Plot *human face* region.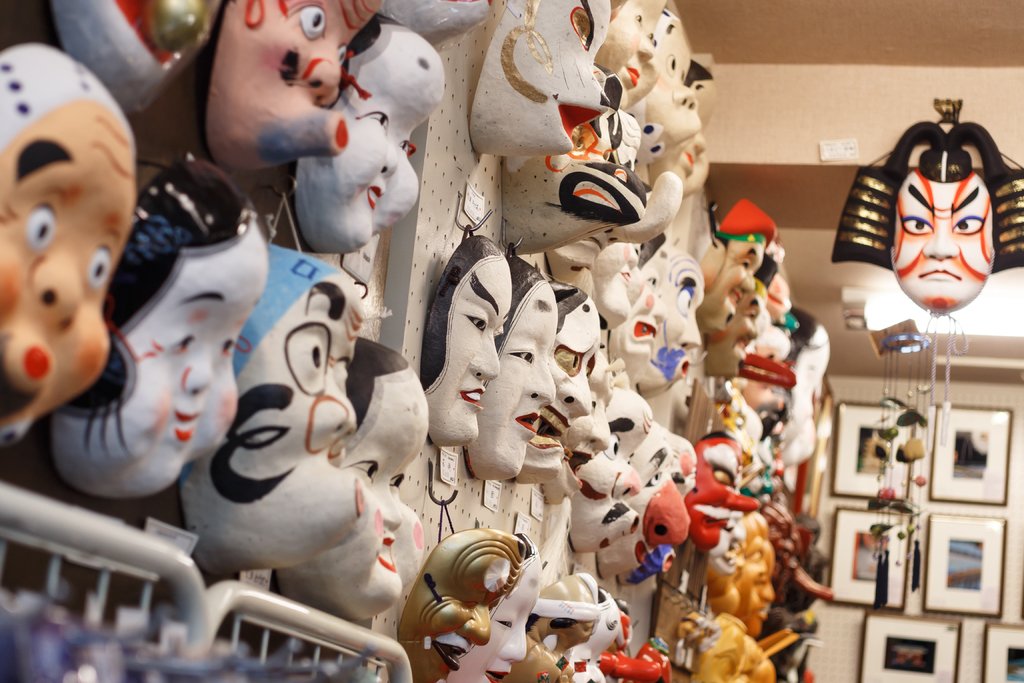
Plotted at 392,539,536,682.
